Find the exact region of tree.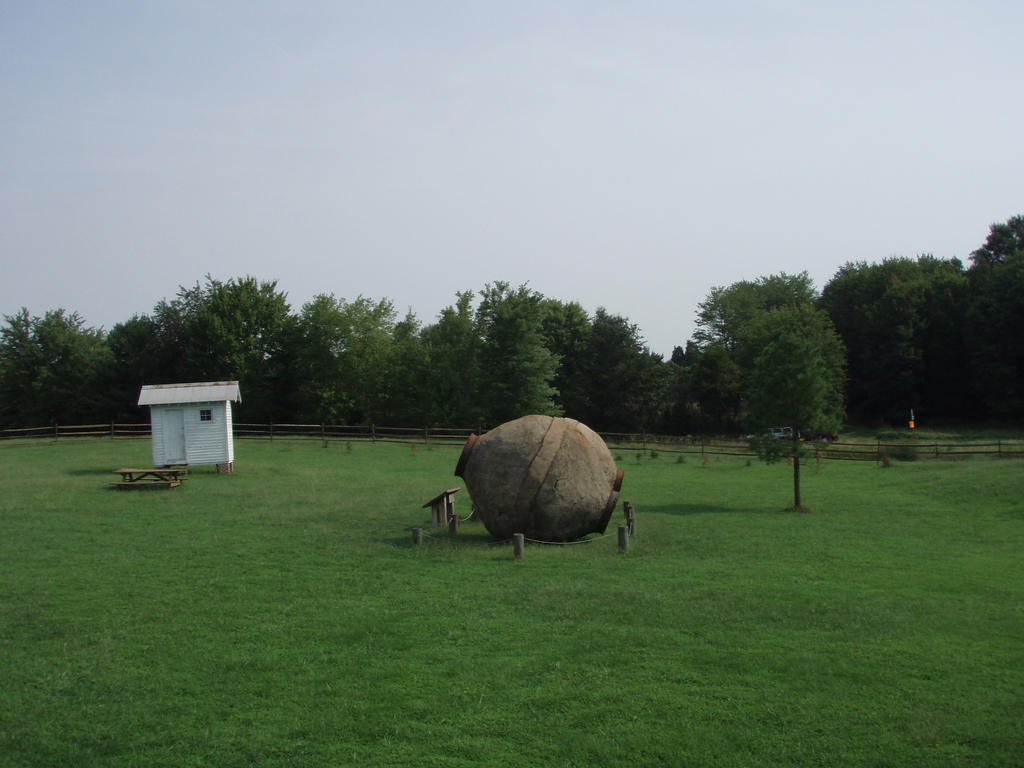
Exact region: 808/257/964/425.
